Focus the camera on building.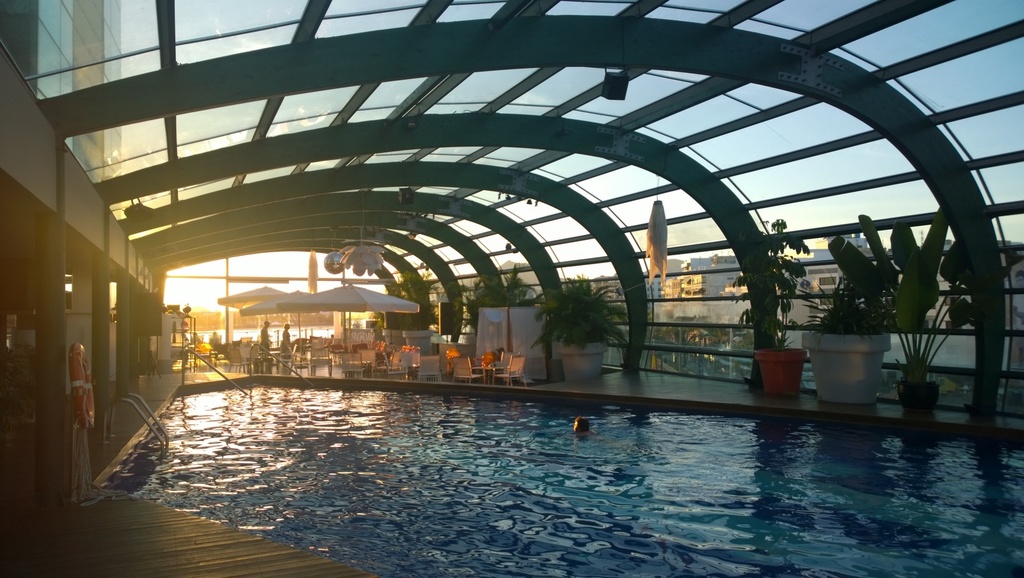
Focus region: crop(677, 252, 749, 326).
